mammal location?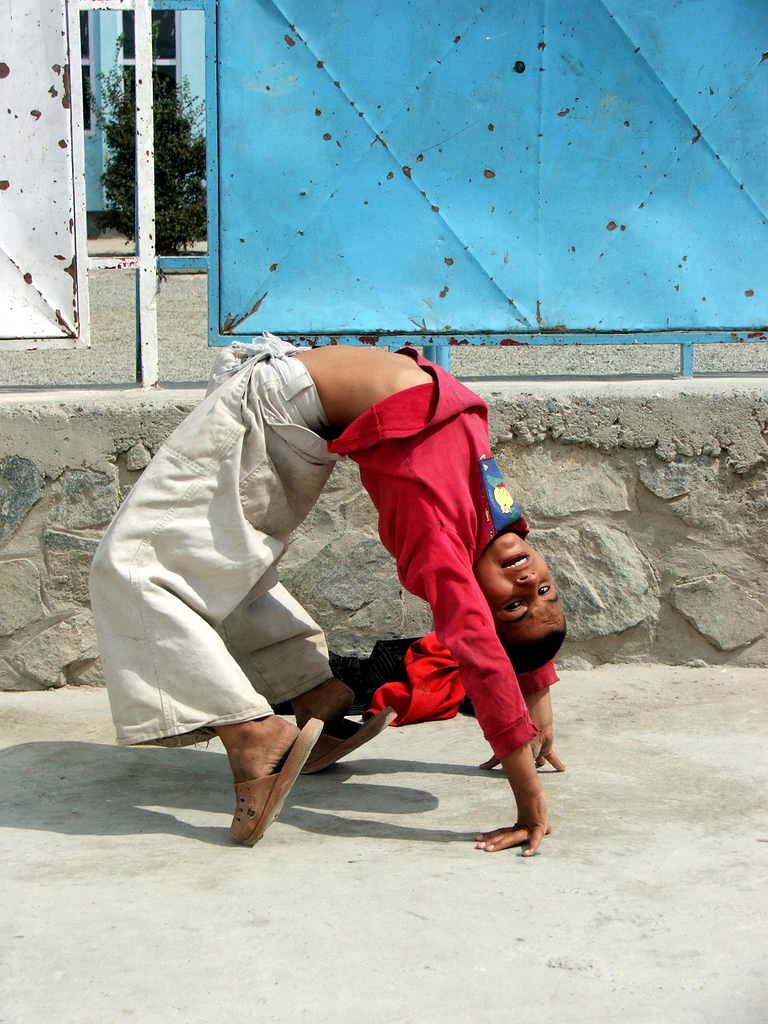
[110,335,587,822]
